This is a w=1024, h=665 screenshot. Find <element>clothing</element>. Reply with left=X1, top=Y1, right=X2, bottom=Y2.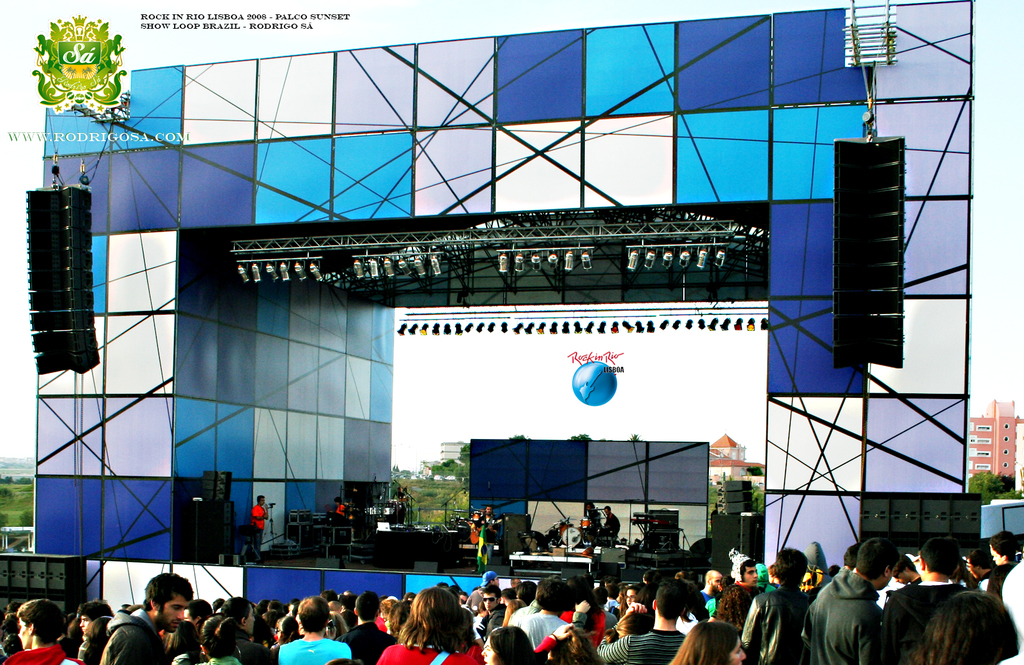
left=871, top=570, right=968, bottom=664.
